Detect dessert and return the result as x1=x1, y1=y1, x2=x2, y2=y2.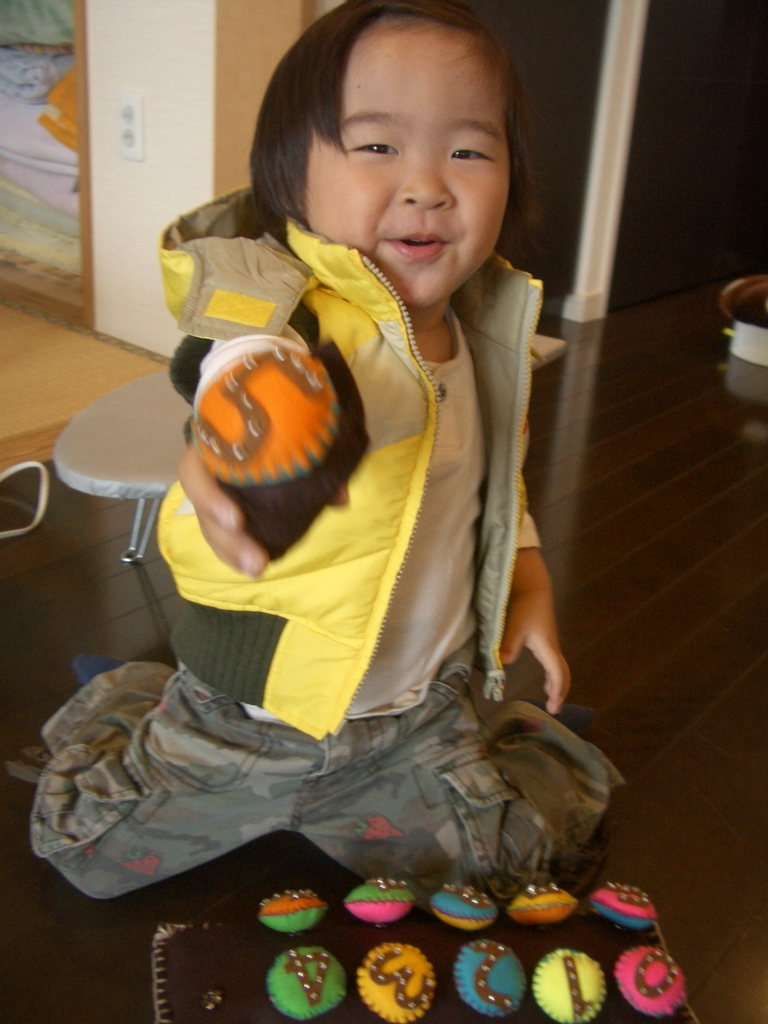
x1=448, y1=940, x2=527, y2=1015.
